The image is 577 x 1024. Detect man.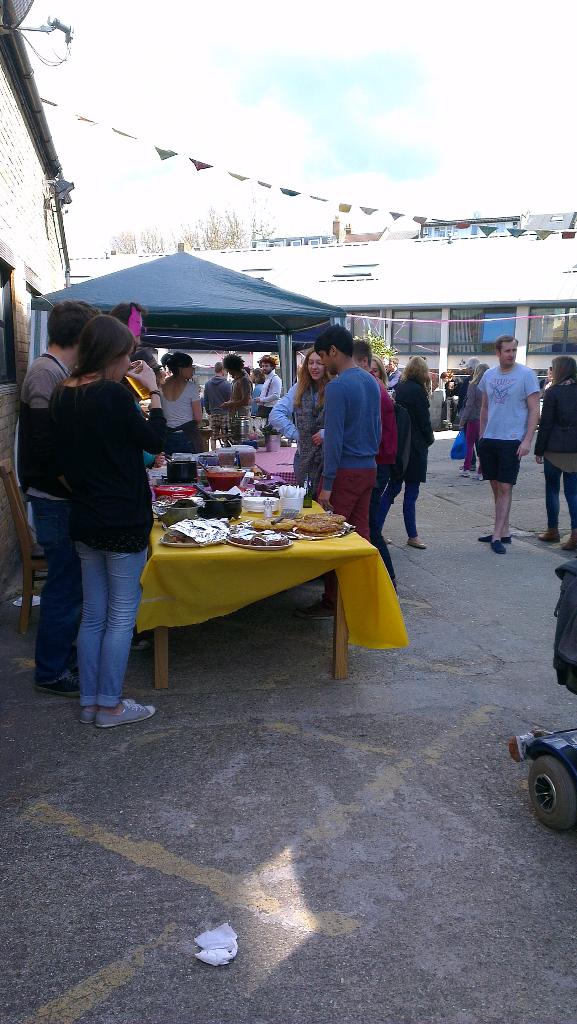
Detection: 316:323:386:550.
